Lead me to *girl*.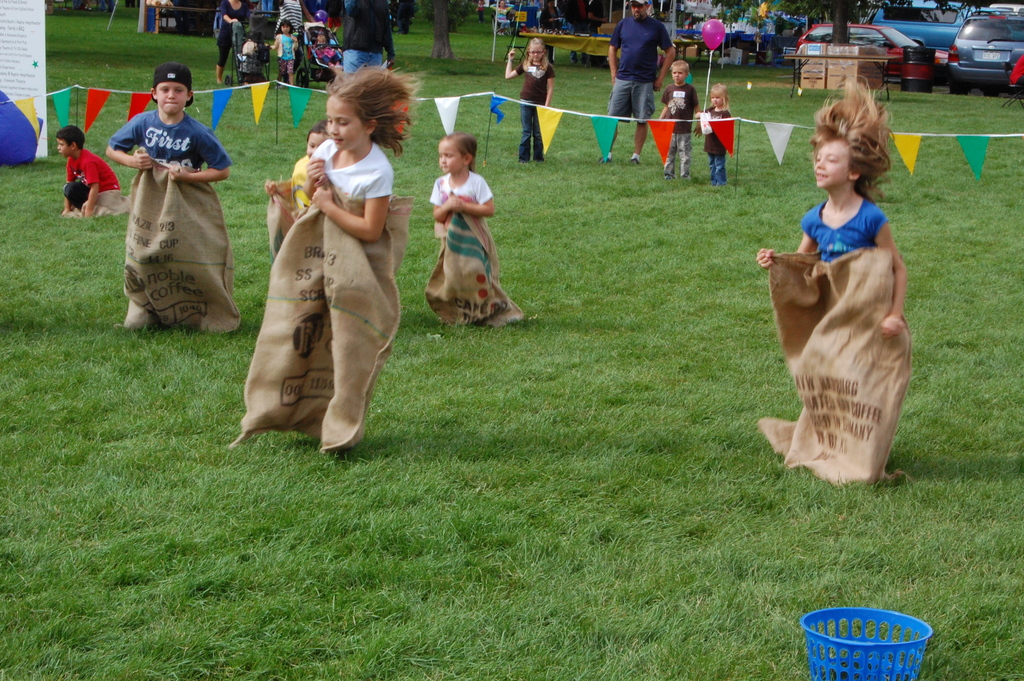
Lead to [696,79,734,186].
